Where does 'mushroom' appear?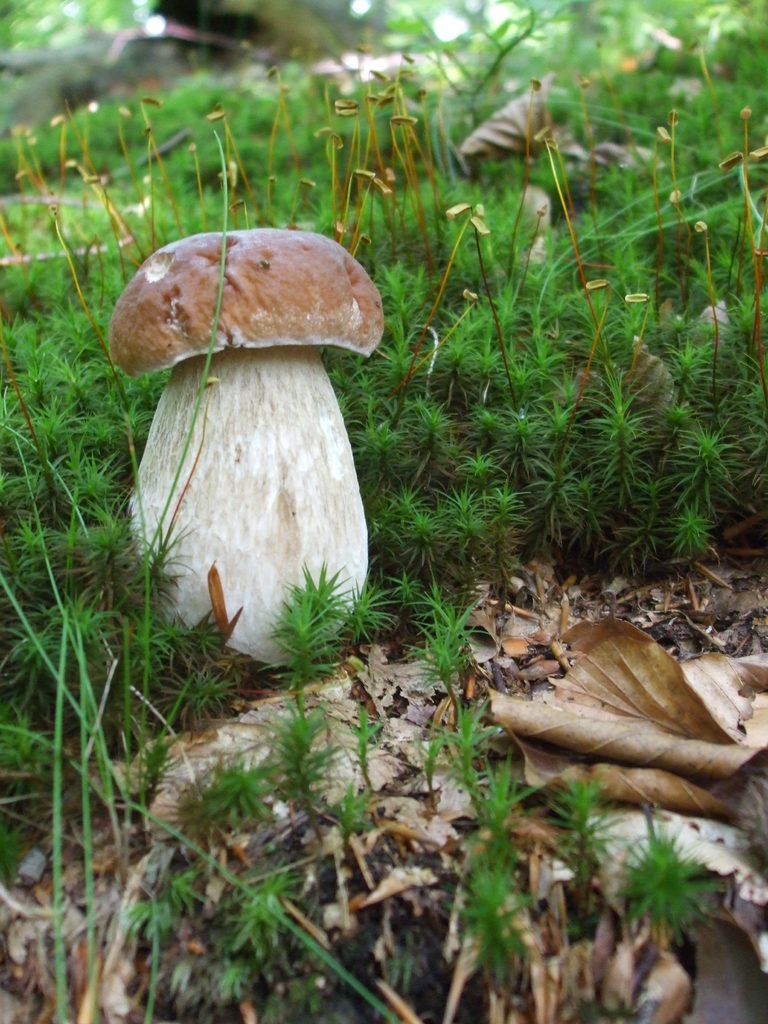
Appears at left=110, top=228, right=378, bottom=676.
